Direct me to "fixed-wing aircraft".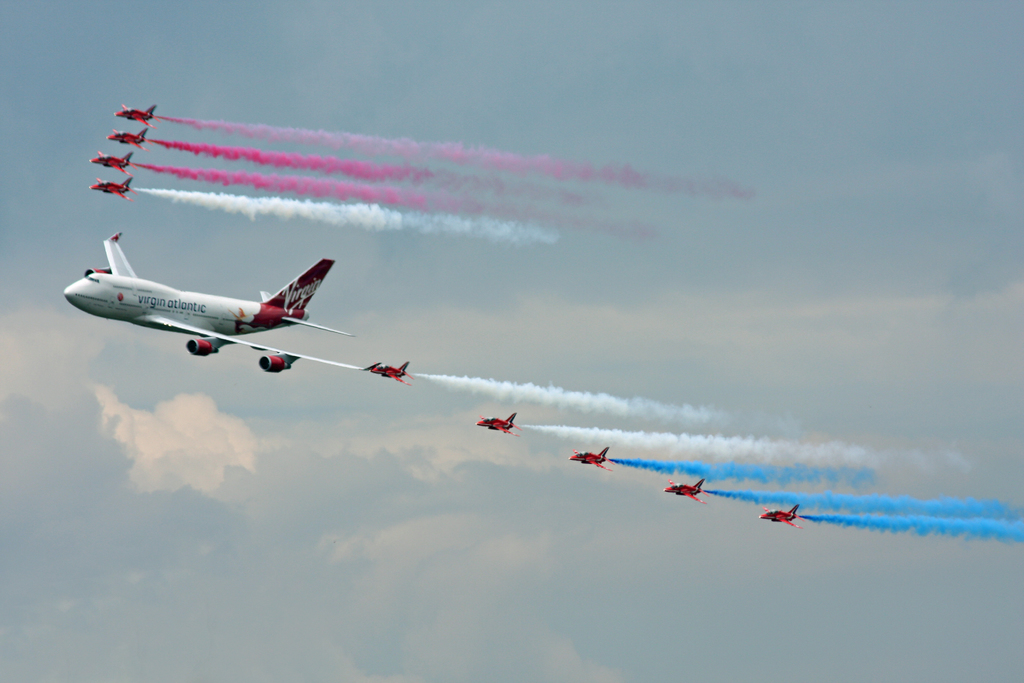
Direction: 63 227 388 375.
